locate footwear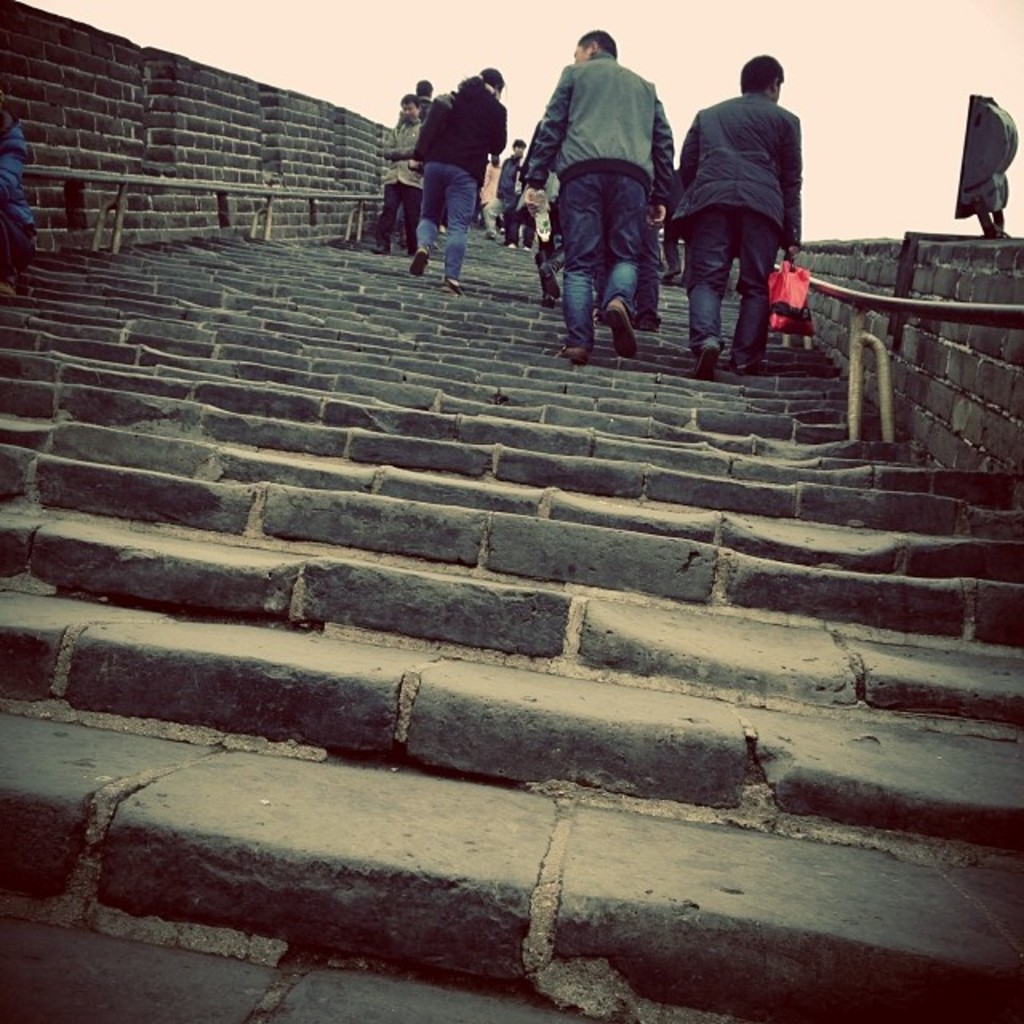
select_region(539, 298, 558, 310)
